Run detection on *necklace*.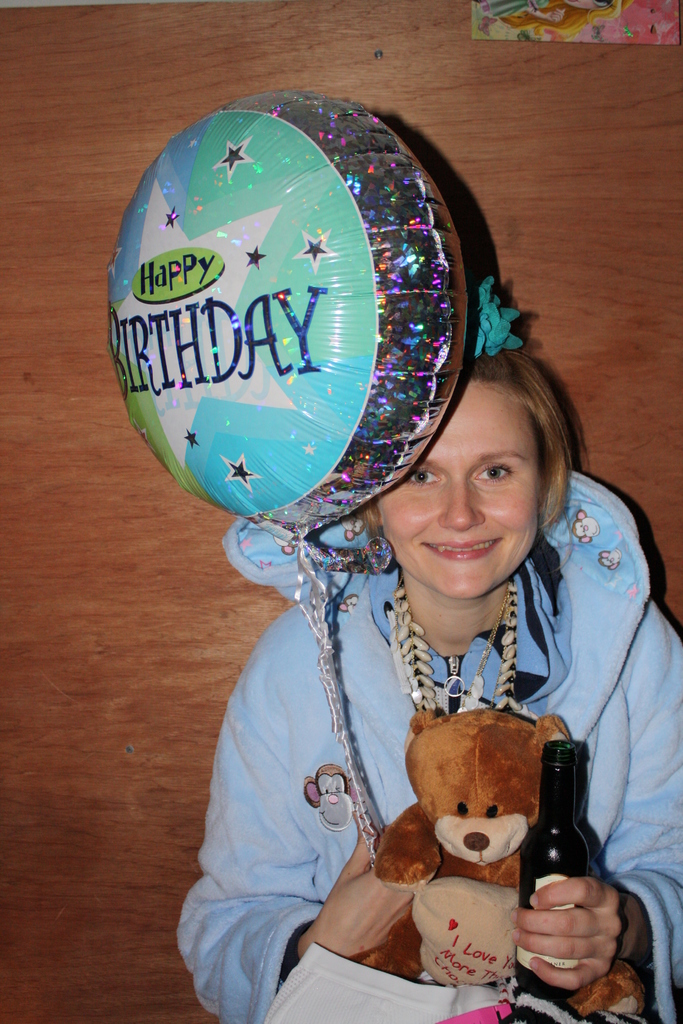
Result: [393, 575, 509, 714].
